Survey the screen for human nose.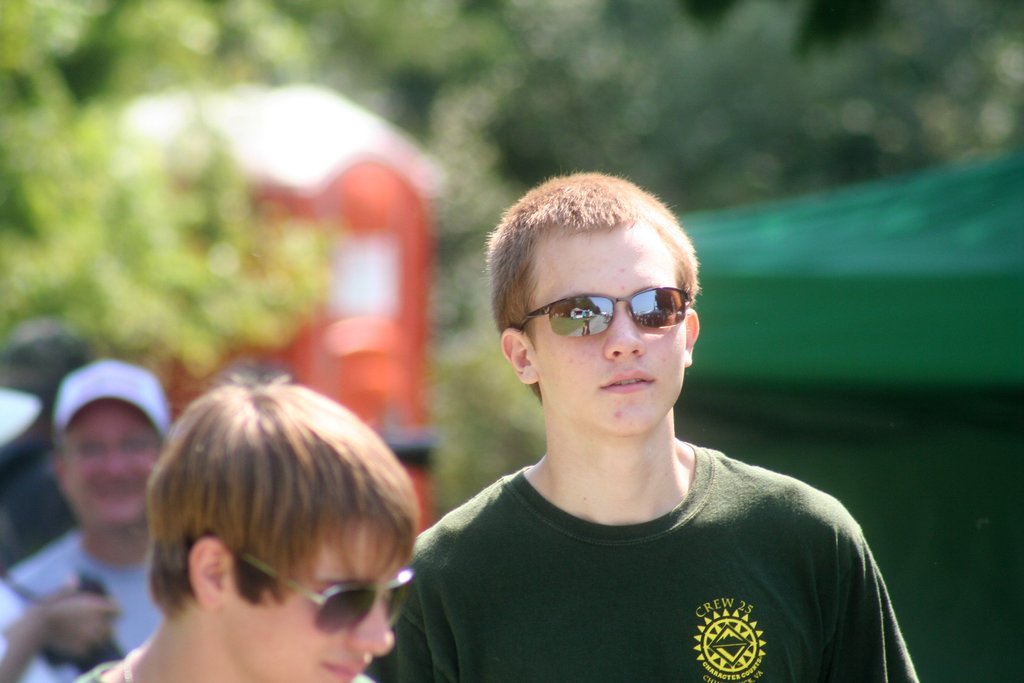
Survey found: <region>348, 595, 397, 655</region>.
